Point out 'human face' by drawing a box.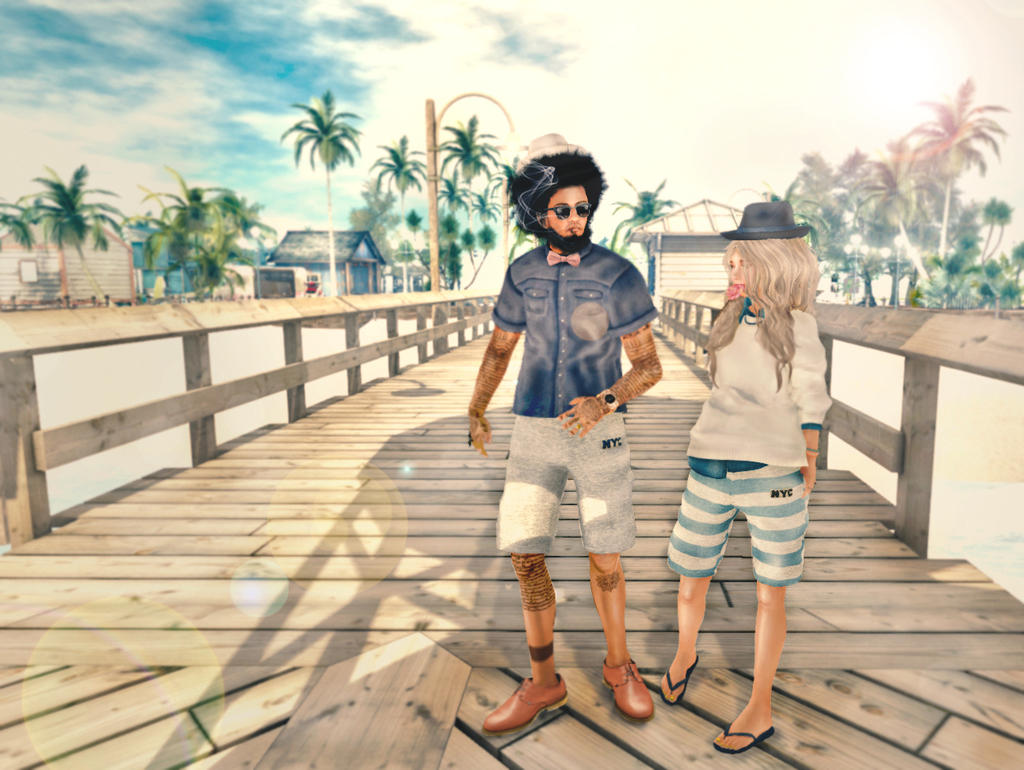
729 250 760 296.
